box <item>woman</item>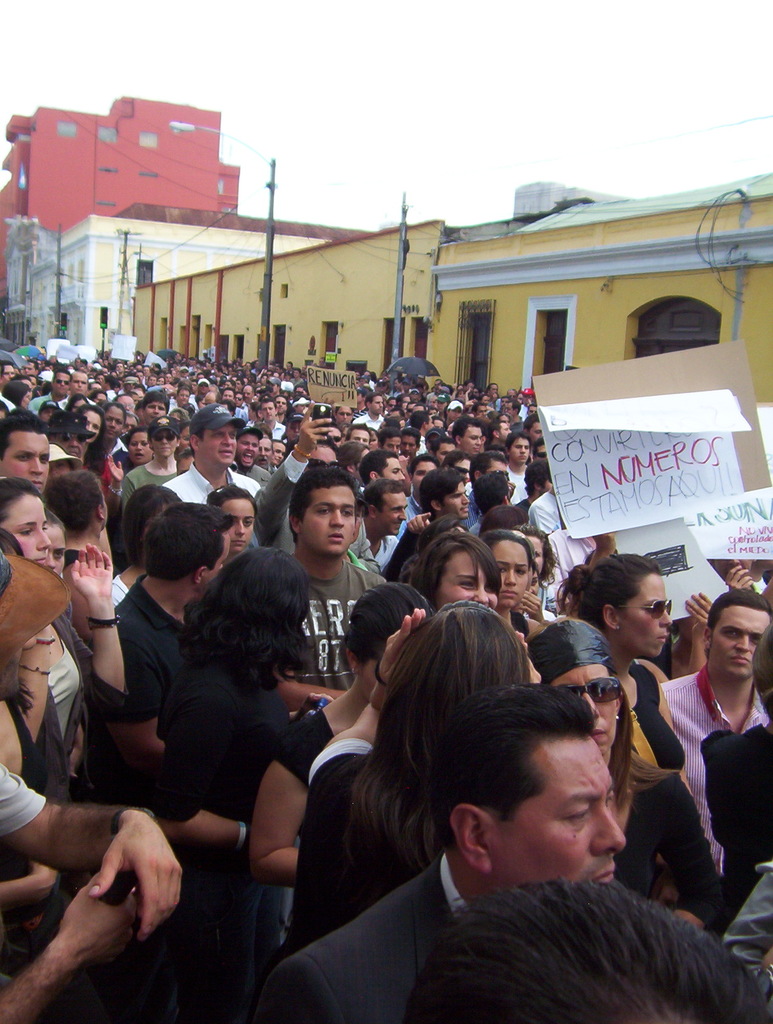
{"x1": 418, "y1": 534, "x2": 503, "y2": 628}
